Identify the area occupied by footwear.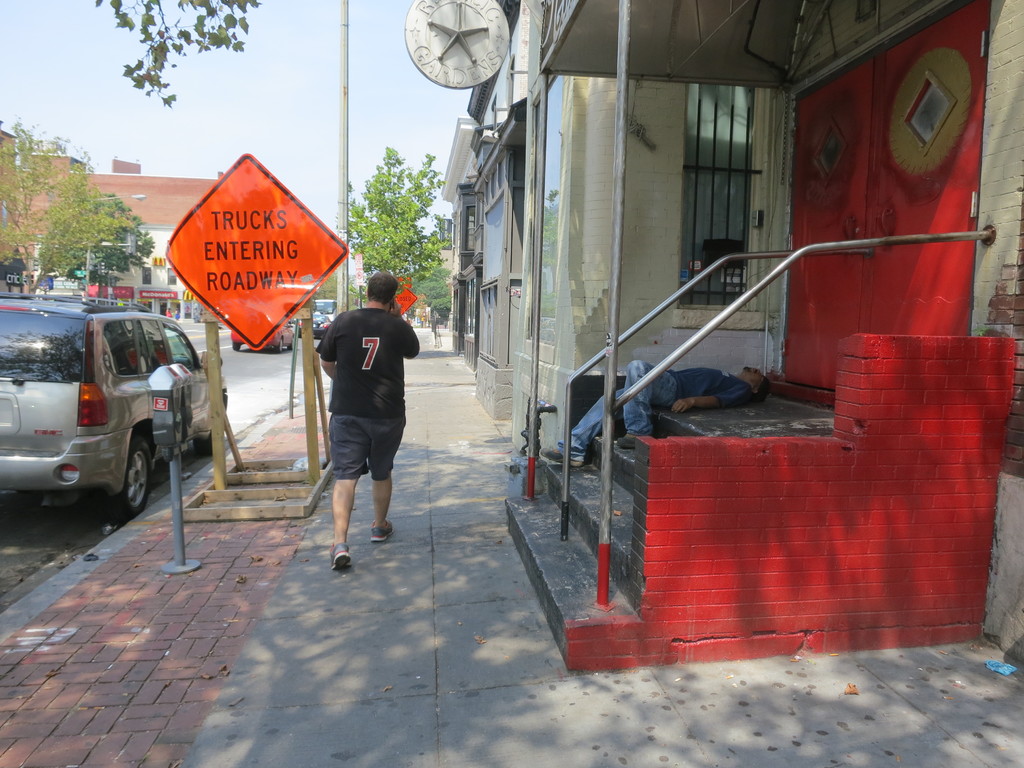
Area: rect(540, 444, 588, 468).
